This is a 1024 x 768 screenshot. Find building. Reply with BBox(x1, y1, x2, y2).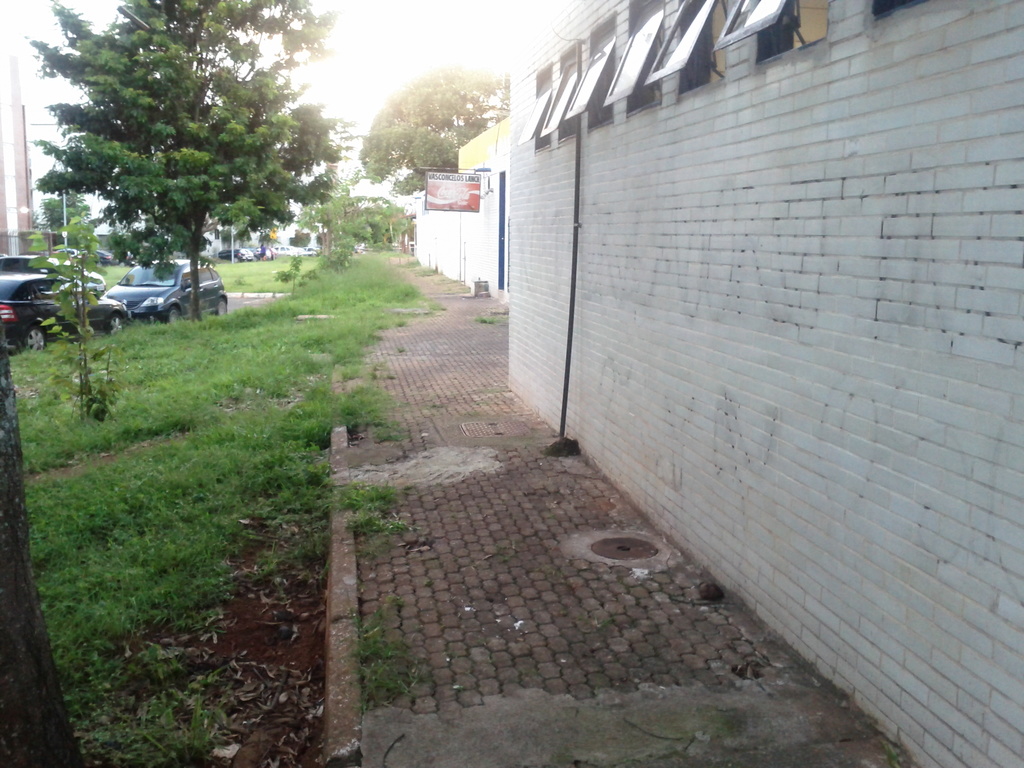
BBox(0, 54, 38, 252).
